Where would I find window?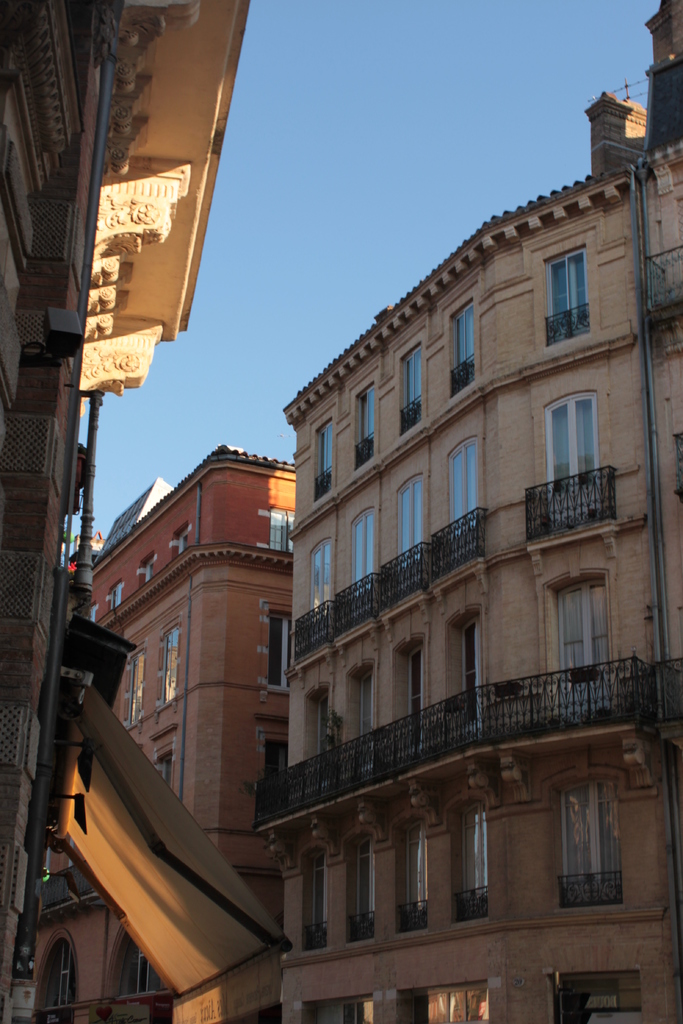
At locate(115, 936, 170, 994).
